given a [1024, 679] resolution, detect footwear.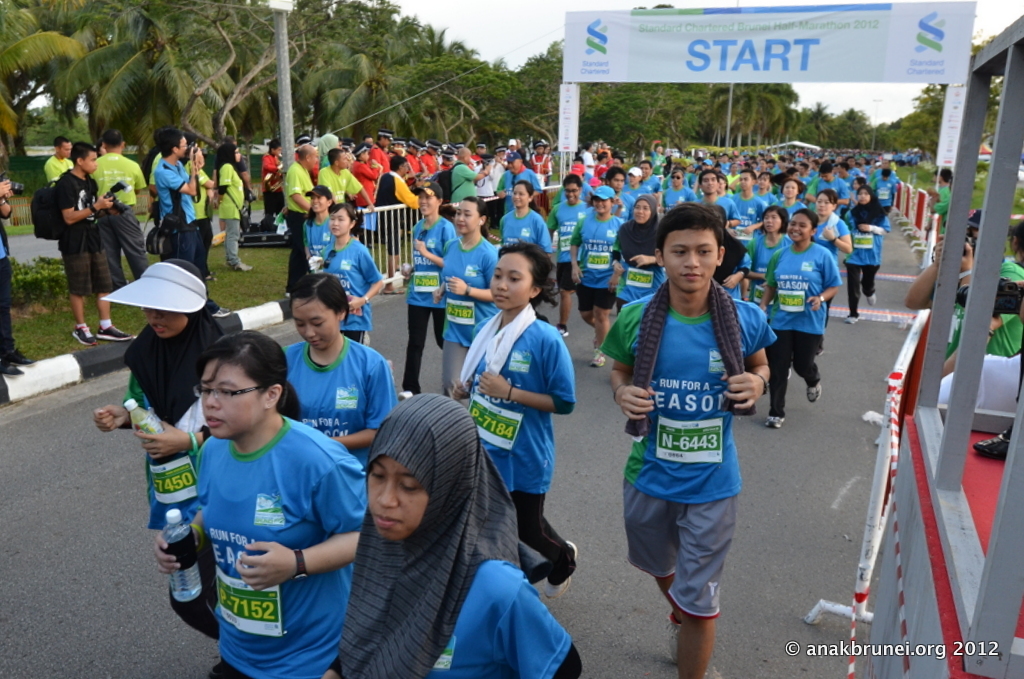
{"x1": 806, "y1": 384, "x2": 823, "y2": 404}.
